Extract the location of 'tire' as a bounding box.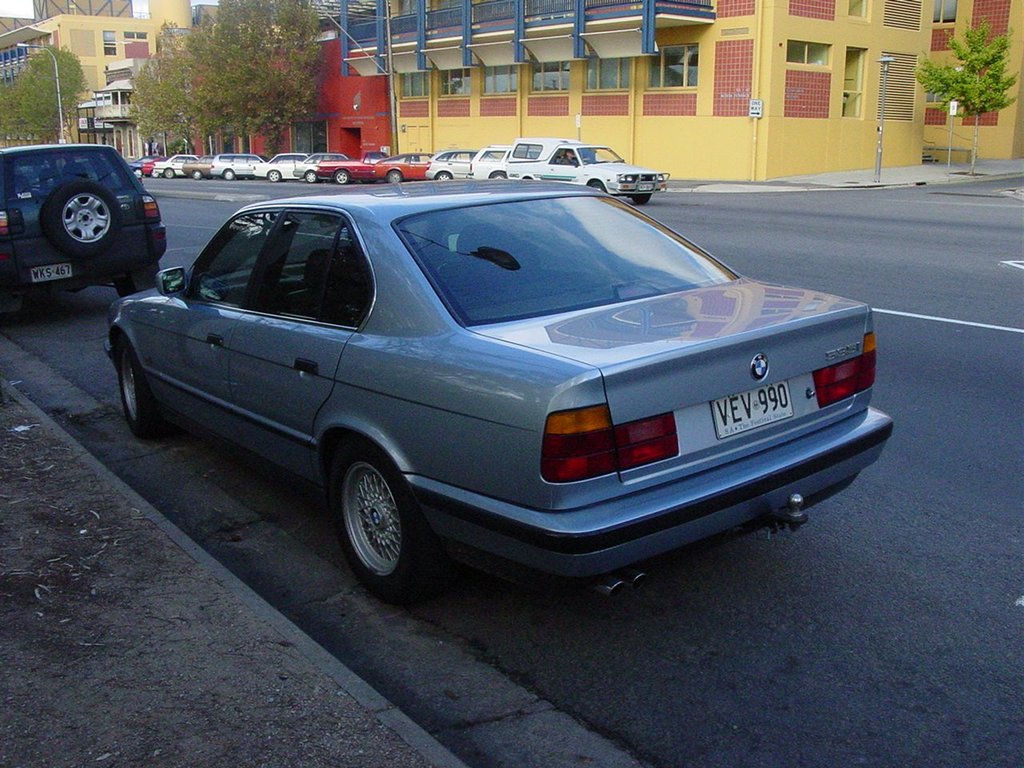
rect(491, 171, 507, 178).
